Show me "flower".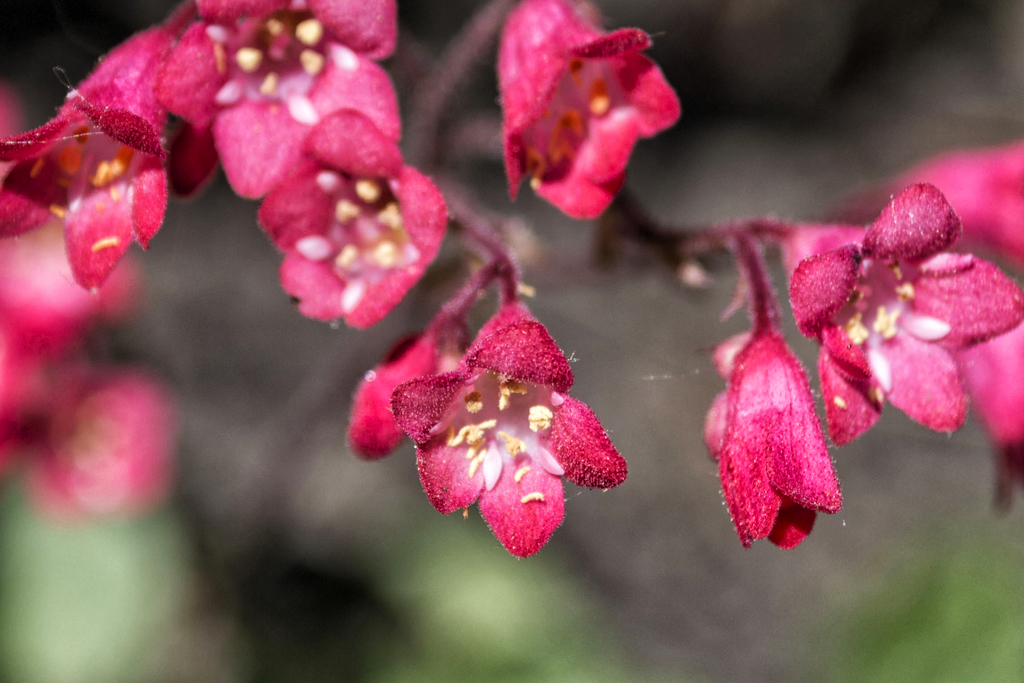
"flower" is here: 168:0:406:195.
